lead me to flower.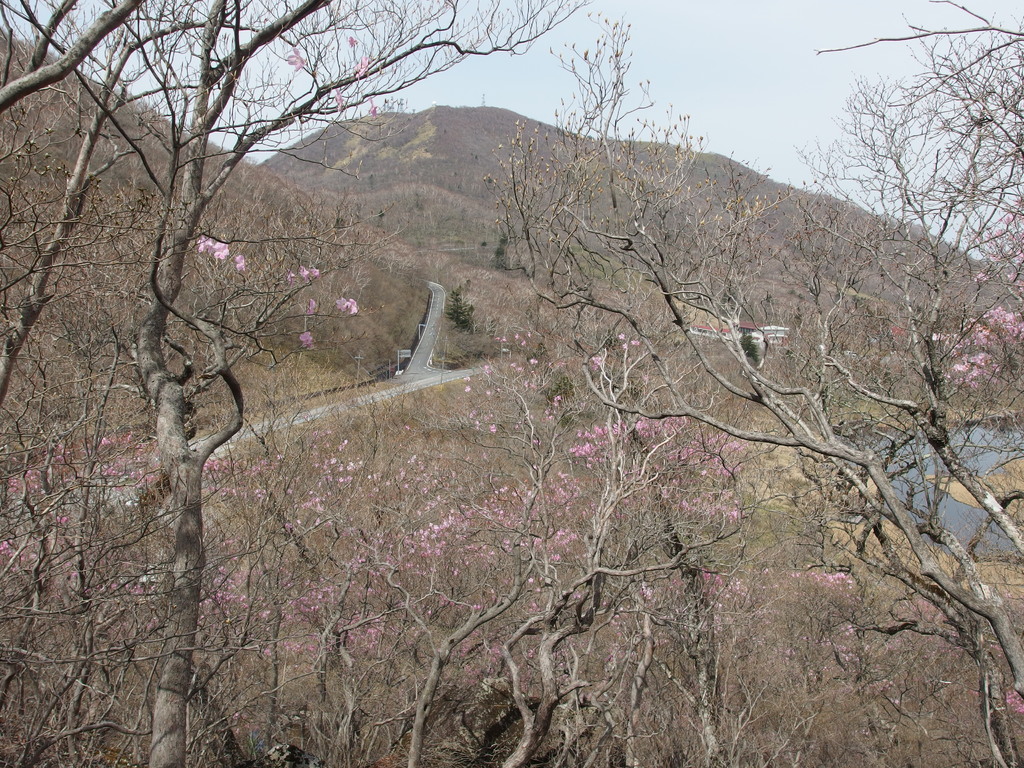
Lead to <box>303,333,313,353</box>.
